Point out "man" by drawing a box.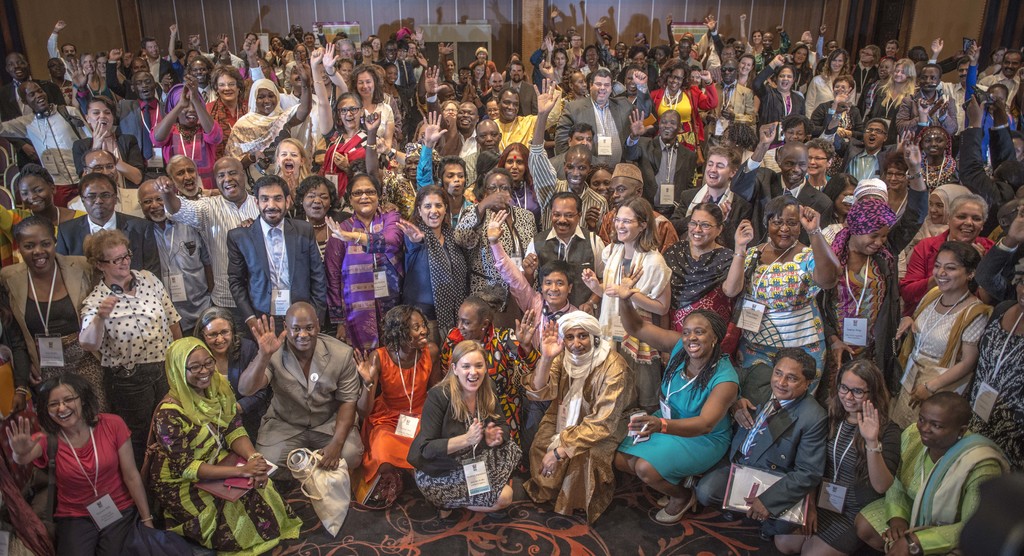
[x1=295, y1=31, x2=323, y2=58].
